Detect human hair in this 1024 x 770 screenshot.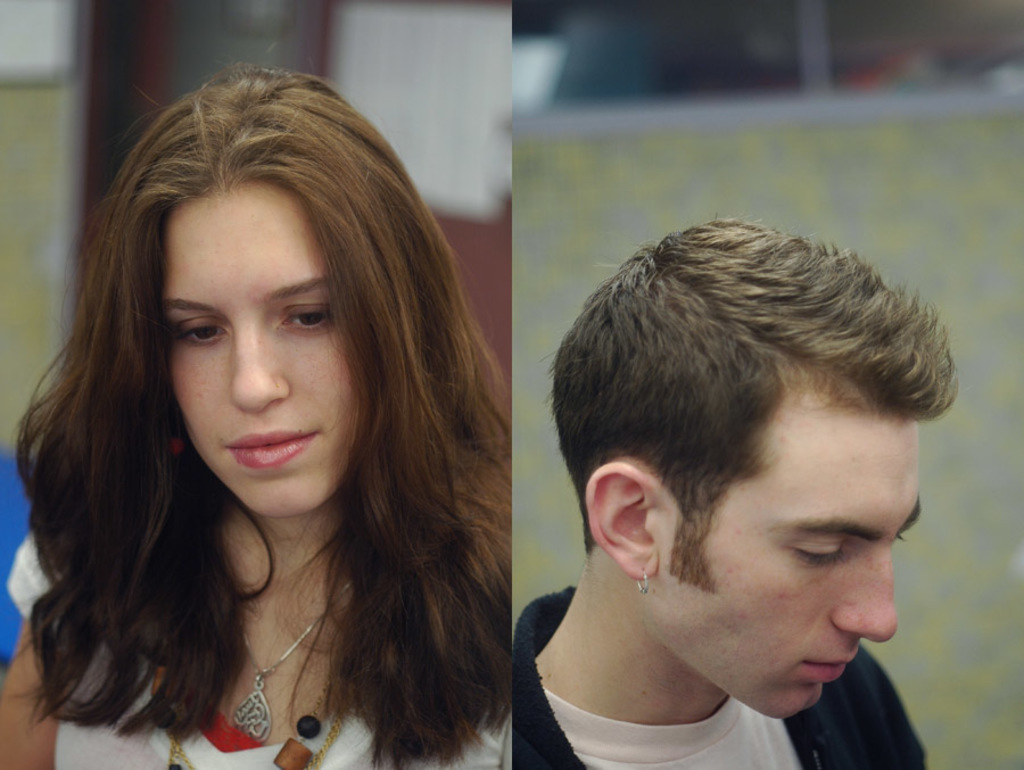
Detection: pyautogui.locateOnScreen(540, 213, 959, 591).
